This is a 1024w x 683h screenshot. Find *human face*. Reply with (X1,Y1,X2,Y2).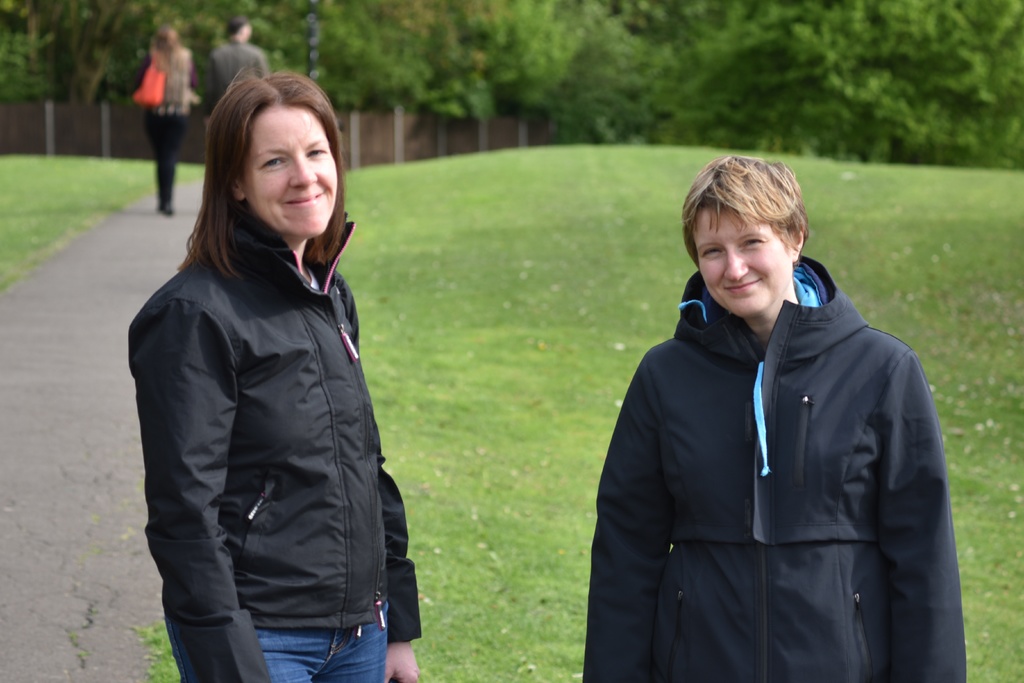
(248,106,335,235).
